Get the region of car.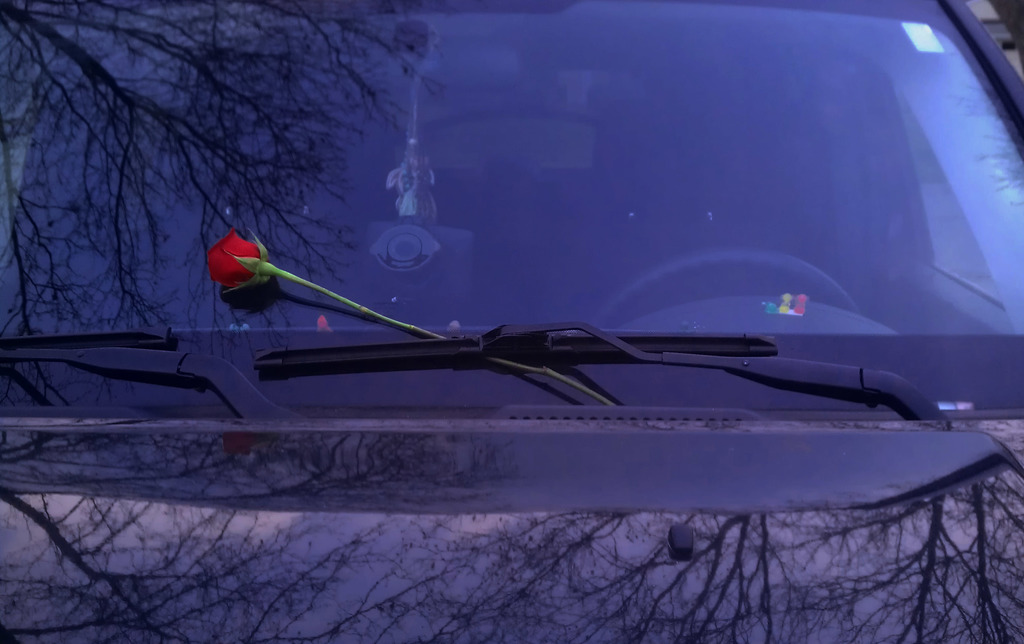
{"left": 0, "top": 0, "right": 1023, "bottom": 643}.
